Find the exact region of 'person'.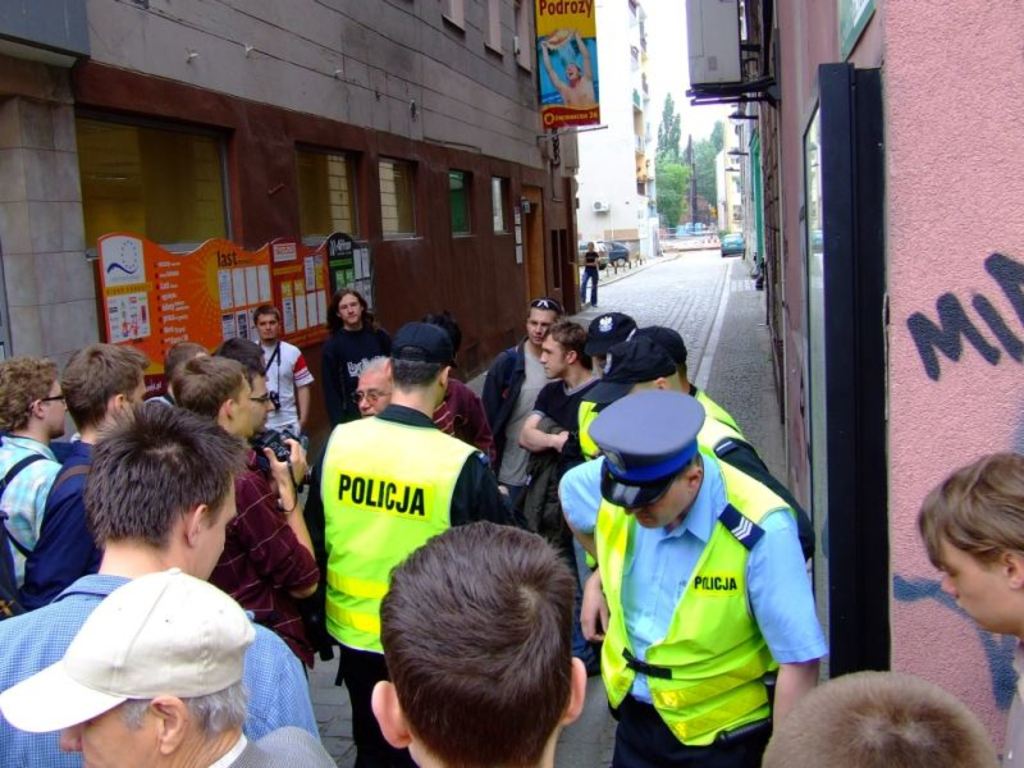
Exact region: 918:461:1023:758.
